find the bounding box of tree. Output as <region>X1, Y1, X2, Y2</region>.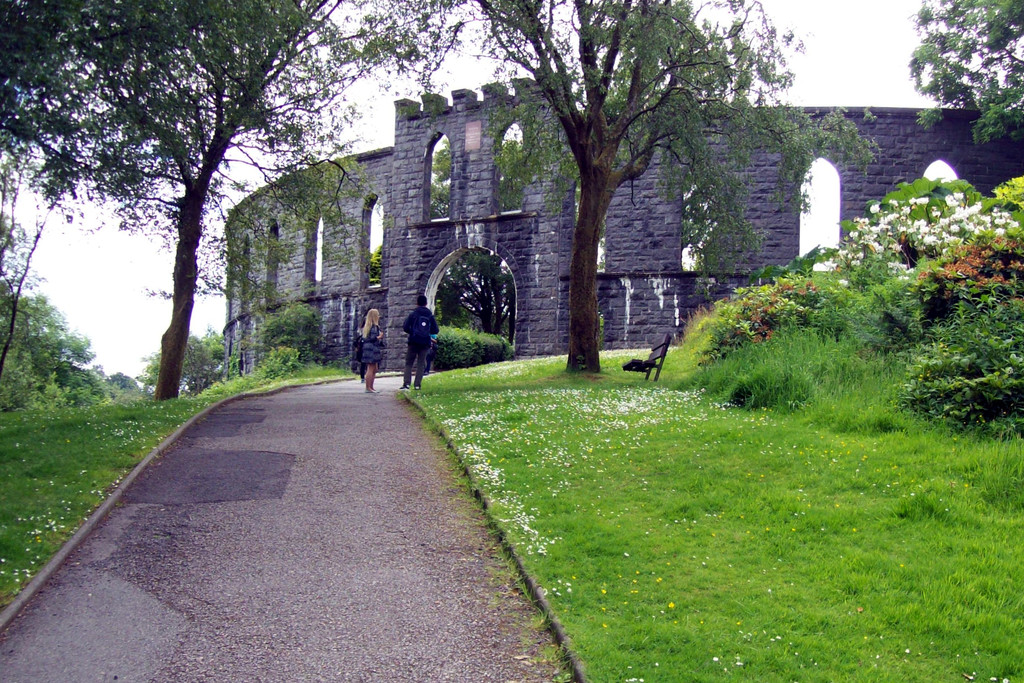
<region>259, 292, 322, 366</region>.
